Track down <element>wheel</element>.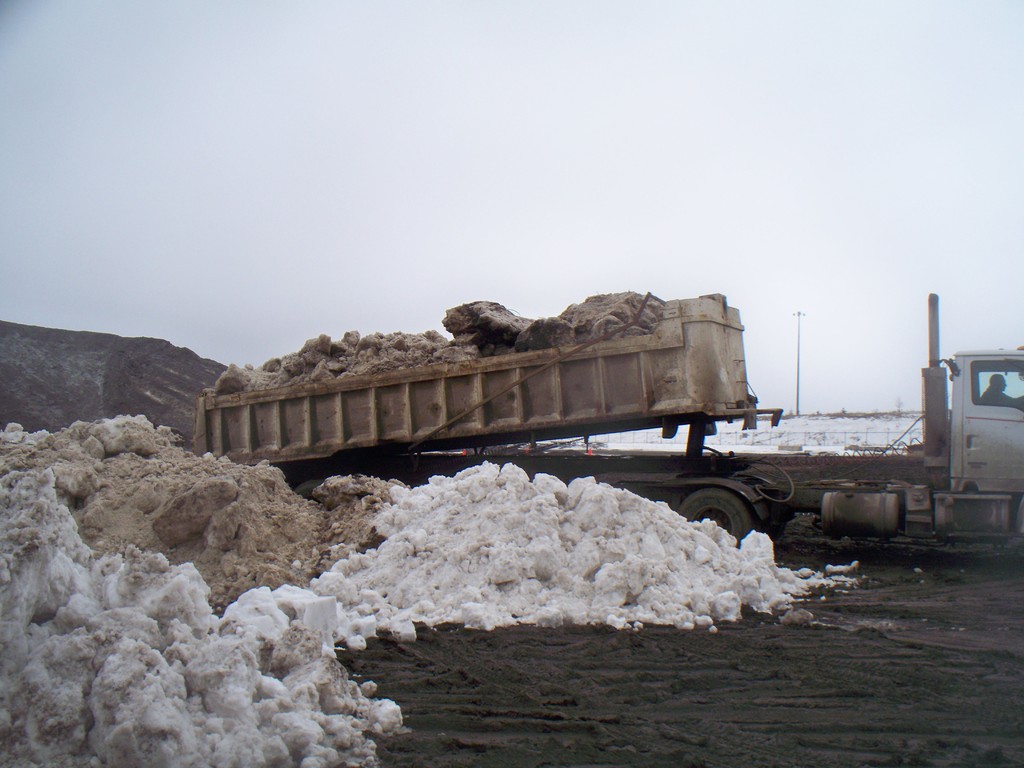
Tracked to [689, 488, 773, 549].
